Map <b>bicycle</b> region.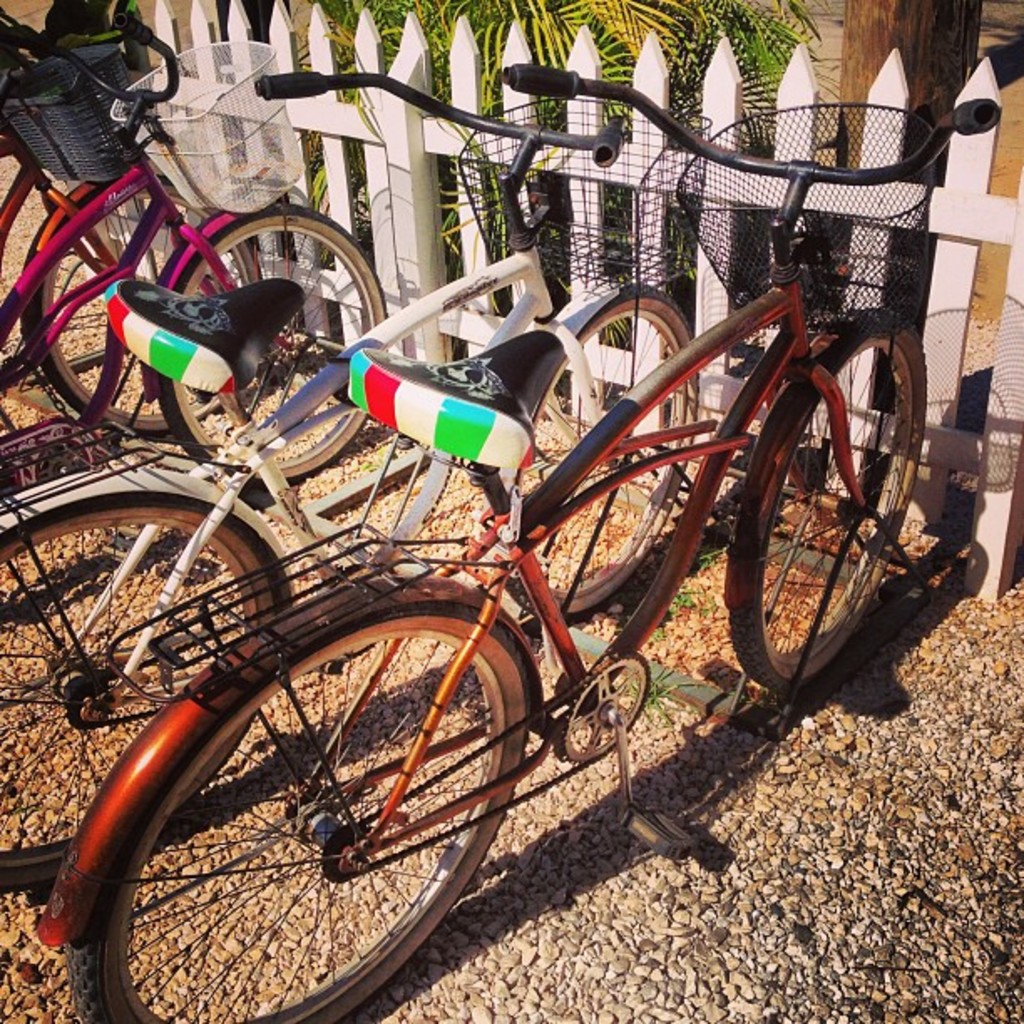
Mapped to left=0, top=5, right=264, bottom=438.
